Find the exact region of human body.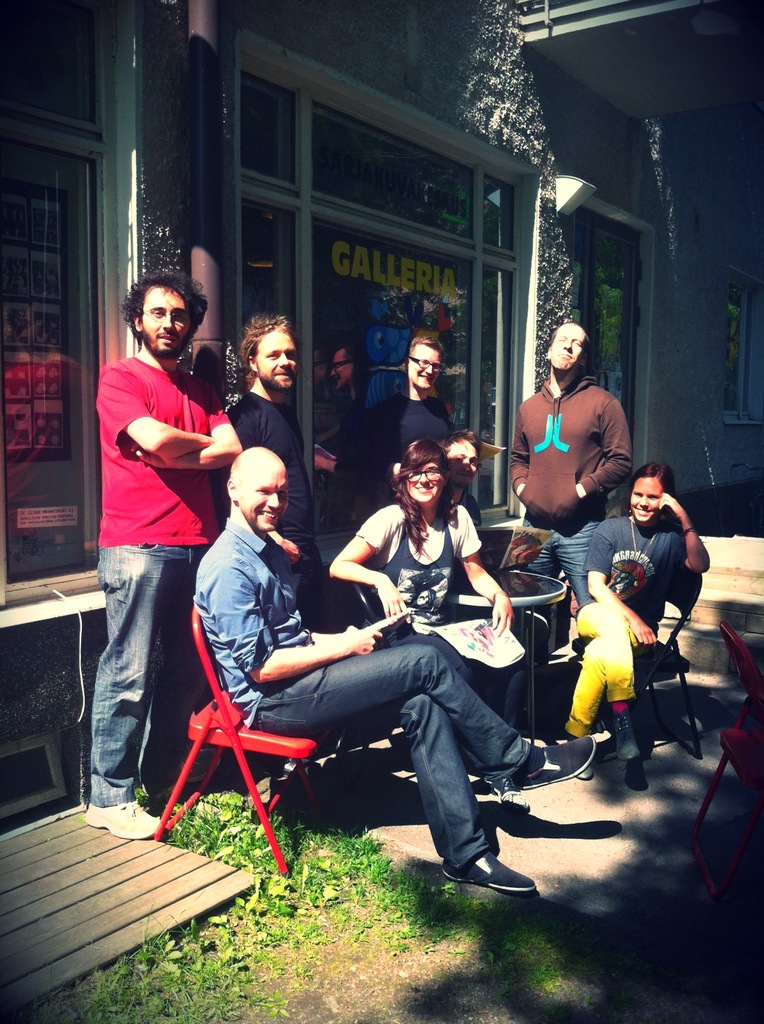
Exact region: select_region(427, 426, 488, 543).
